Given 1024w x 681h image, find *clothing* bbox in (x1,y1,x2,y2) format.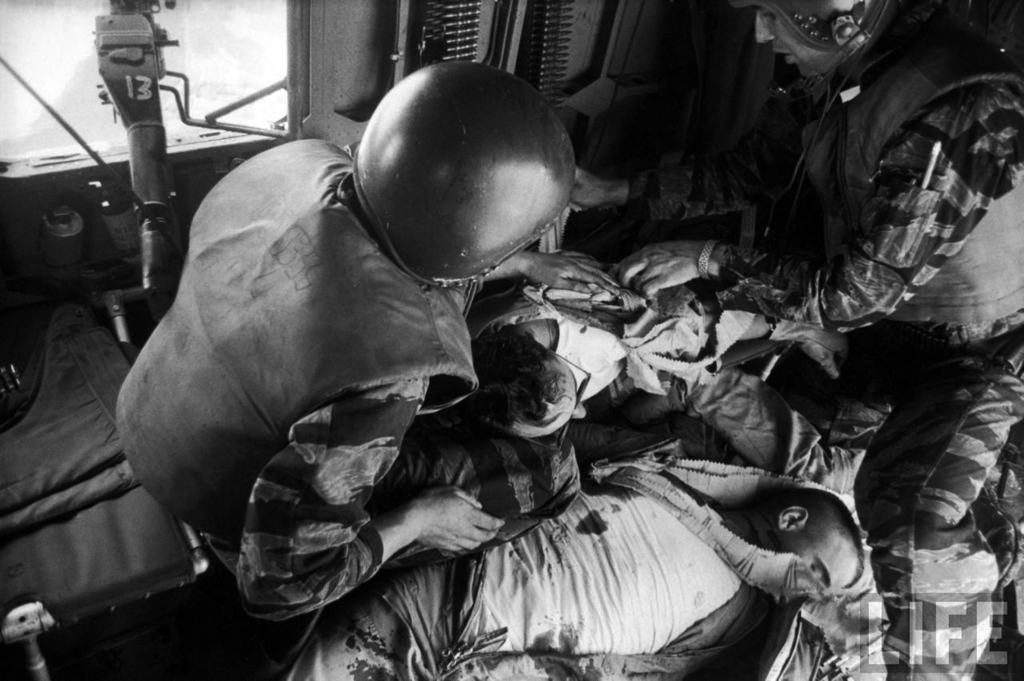
(299,438,826,680).
